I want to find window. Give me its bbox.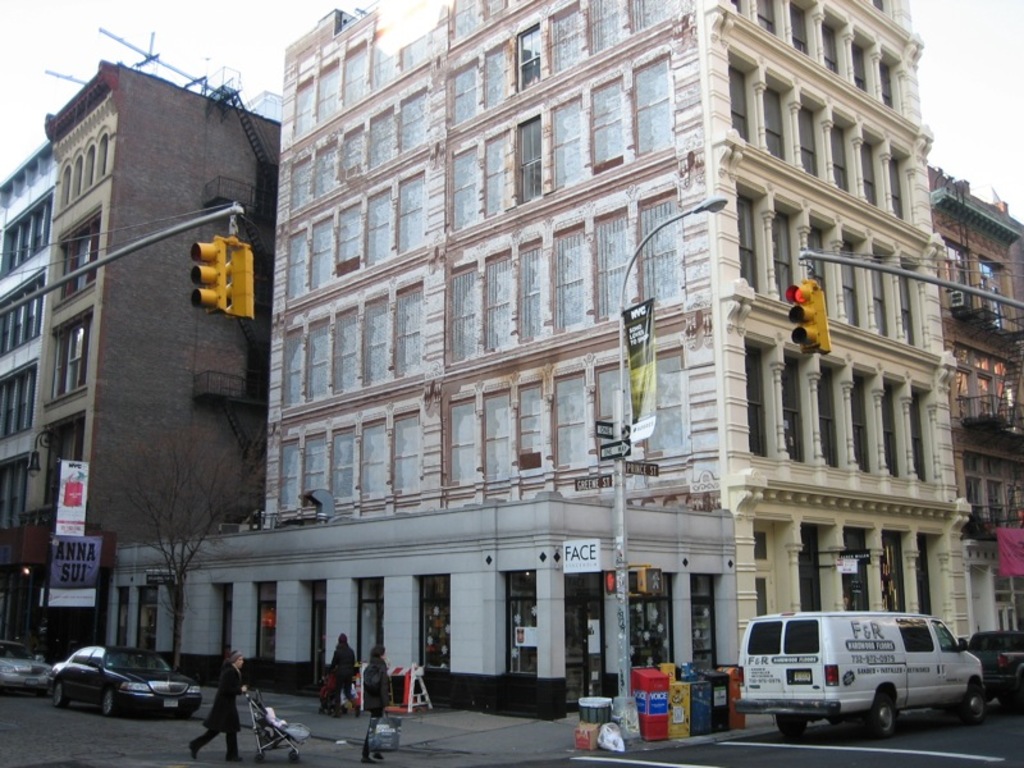
bbox(763, 83, 790, 165).
